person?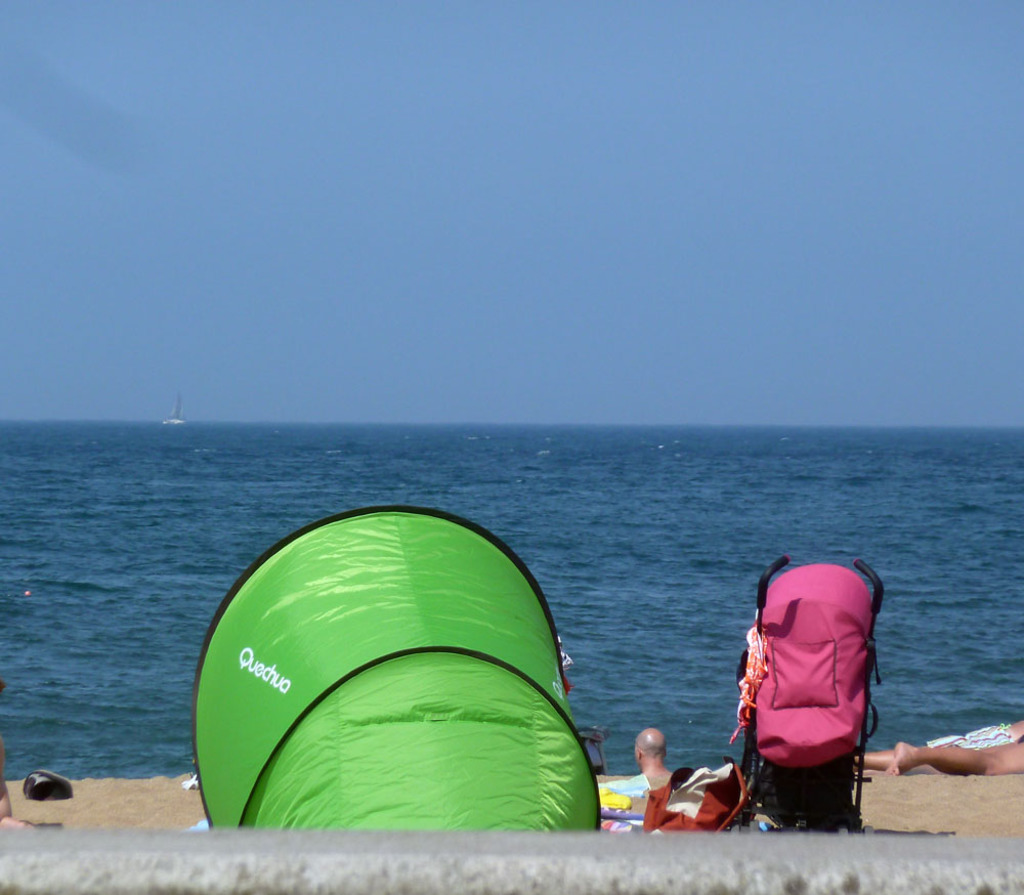
<bbox>847, 721, 1023, 779</bbox>
